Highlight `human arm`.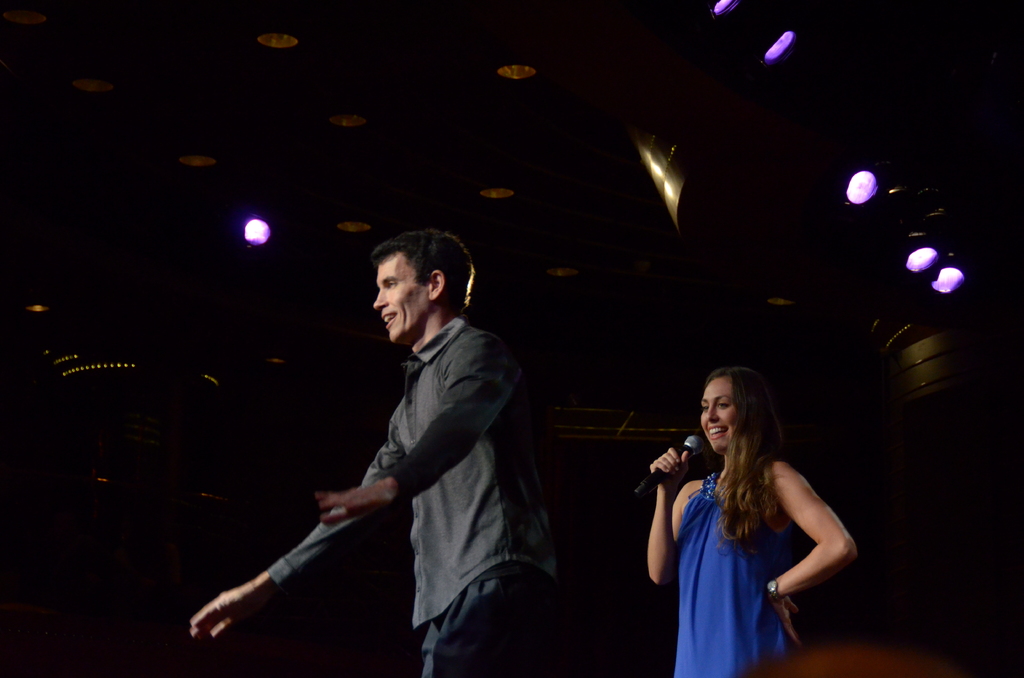
Highlighted region: select_region(180, 434, 412, 643).
